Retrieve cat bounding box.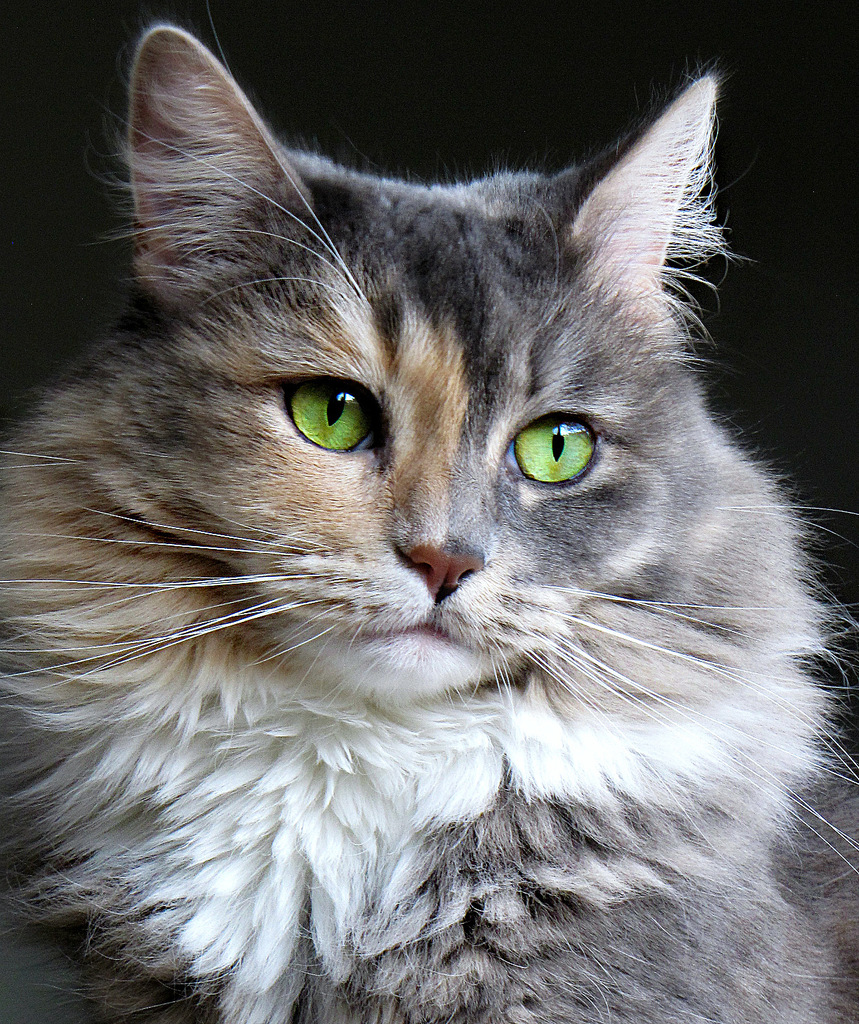
Bounding box: select_region(0, 22, 856, 1023).
